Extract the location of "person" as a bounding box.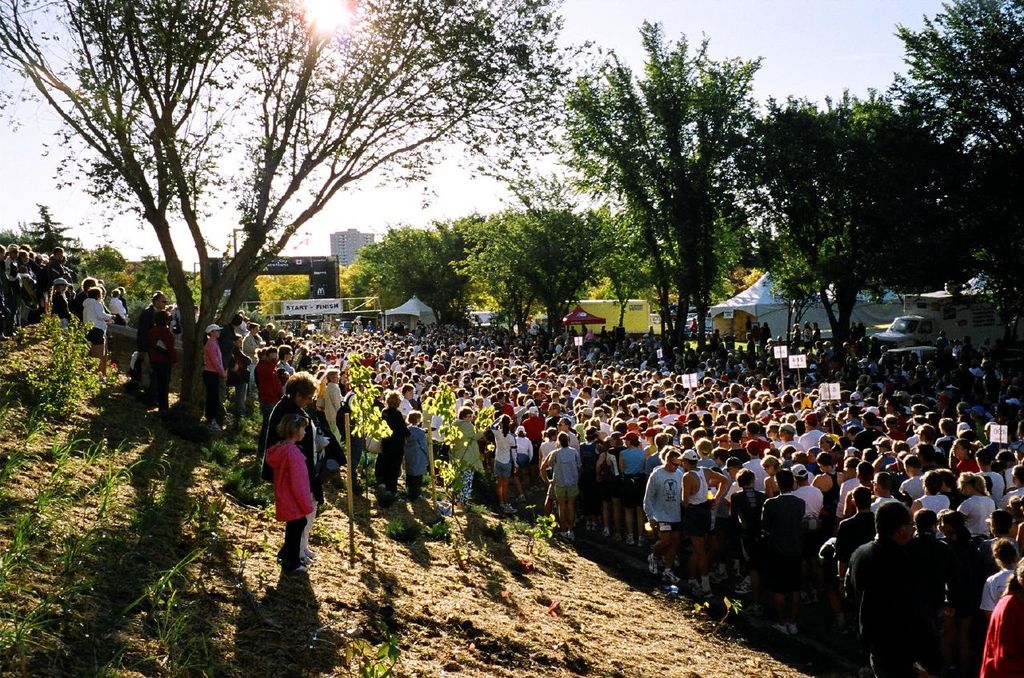
262 371 332 562.
